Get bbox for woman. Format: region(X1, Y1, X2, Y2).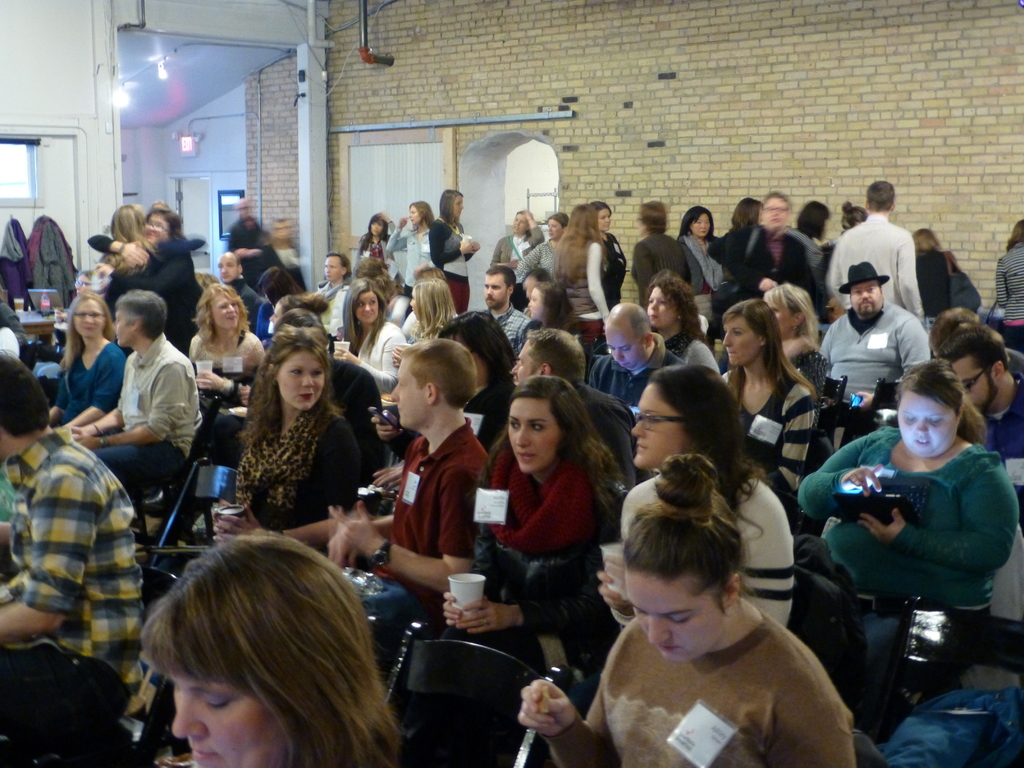
region(594, 202, 626, 305).
